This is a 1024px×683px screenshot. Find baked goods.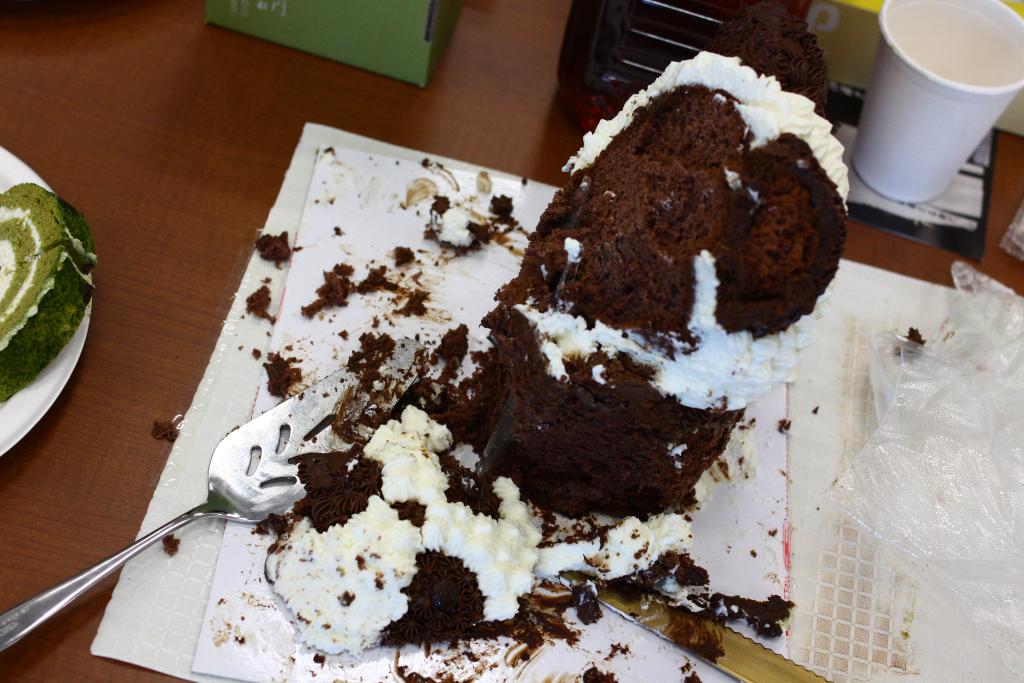
Bounding box: 0:179:93:402.
